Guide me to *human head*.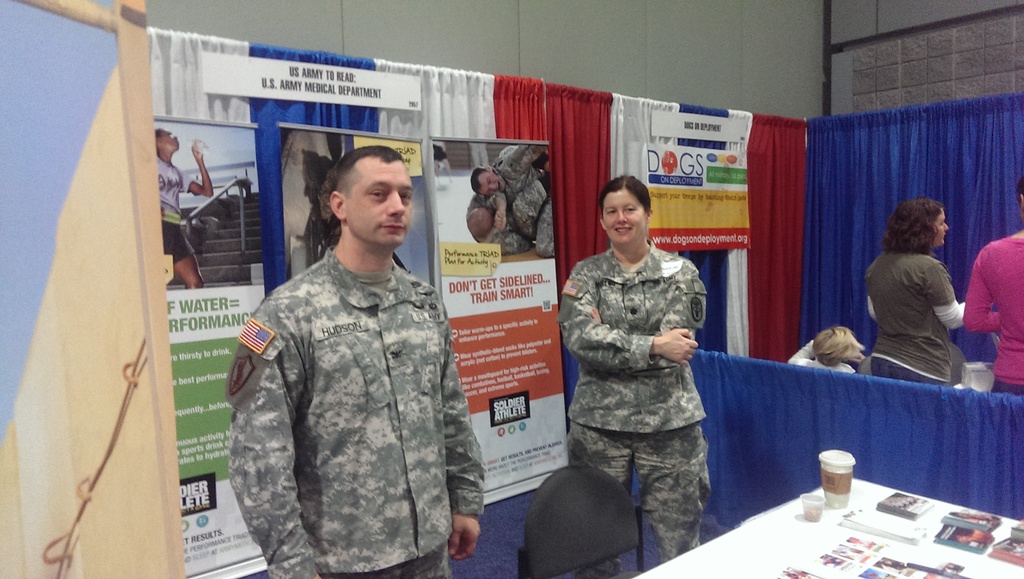
Guidance: [595, 172, 659, 242].
